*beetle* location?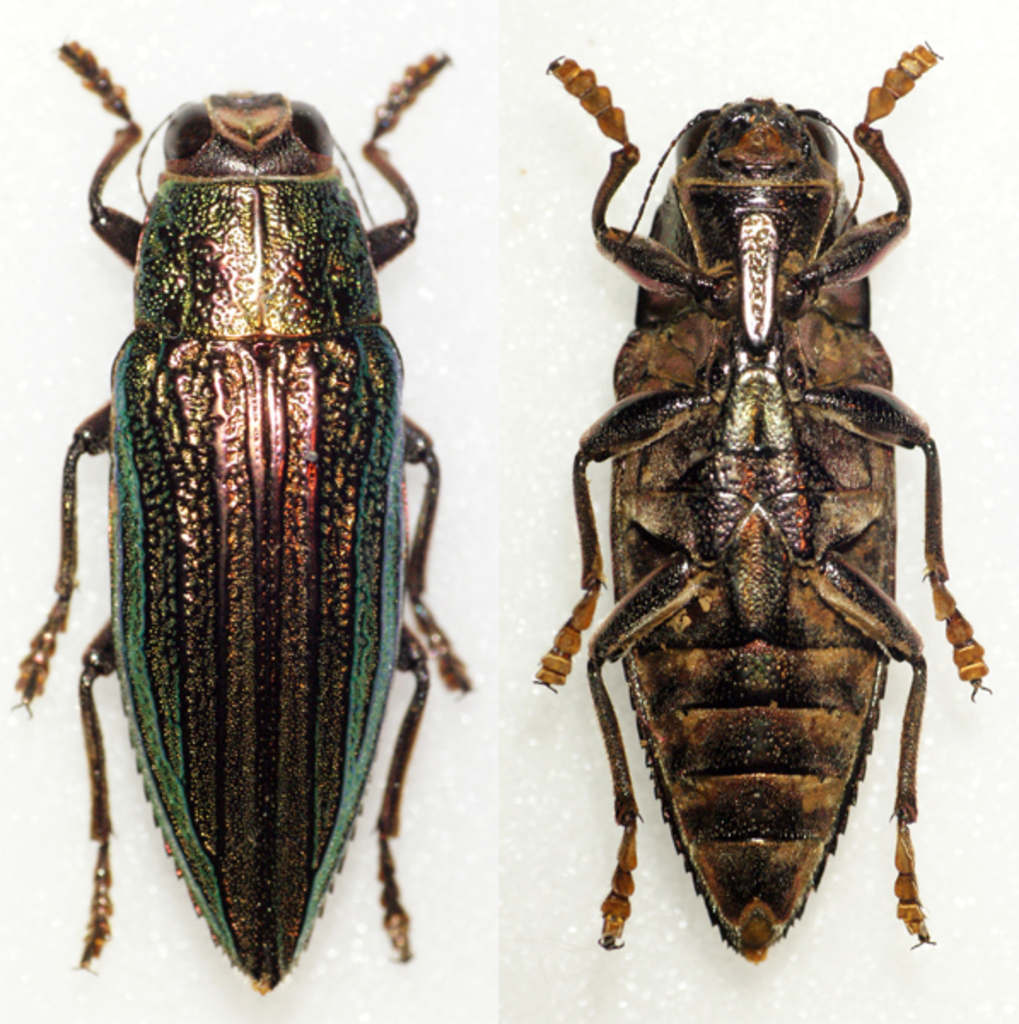
(left=548, top=31, right=988, bottom=969)
